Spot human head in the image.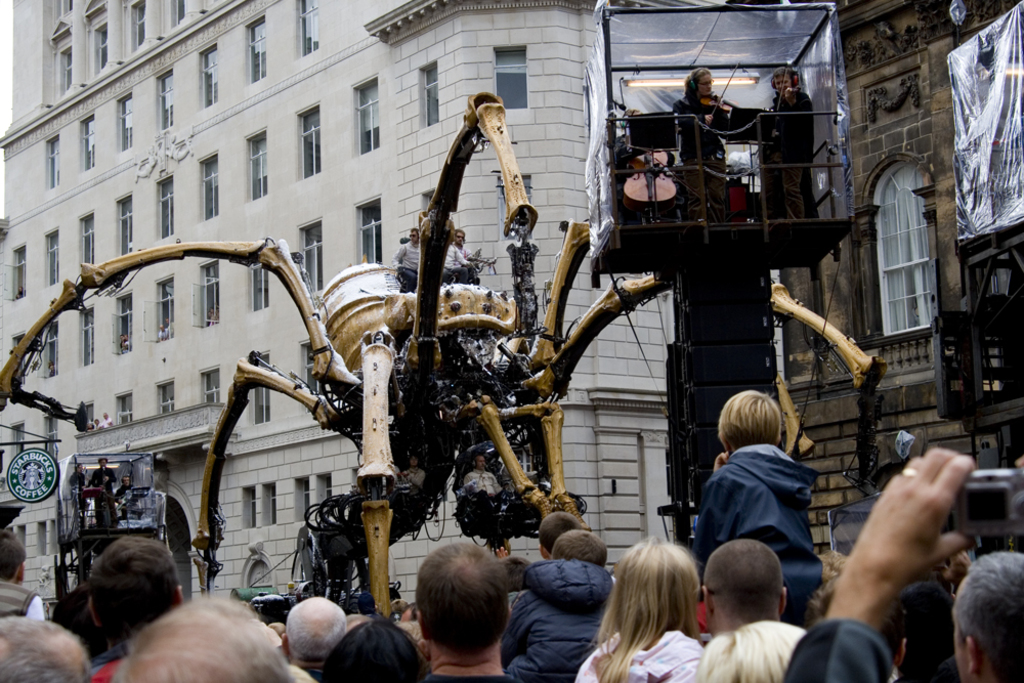
human head found at box=[0, 525, 26, 584].
